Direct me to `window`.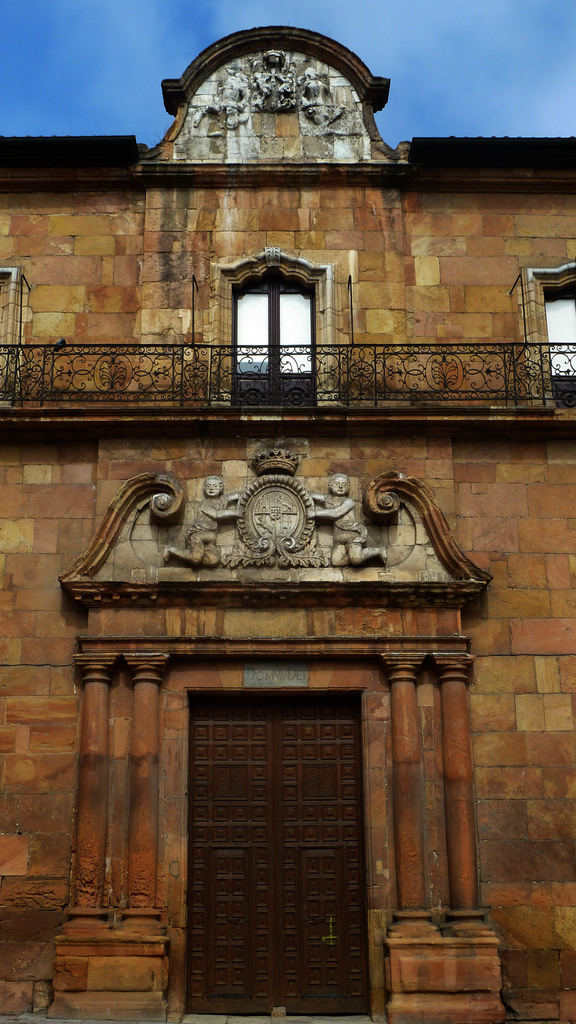
Direction: 223 235 326 391.
